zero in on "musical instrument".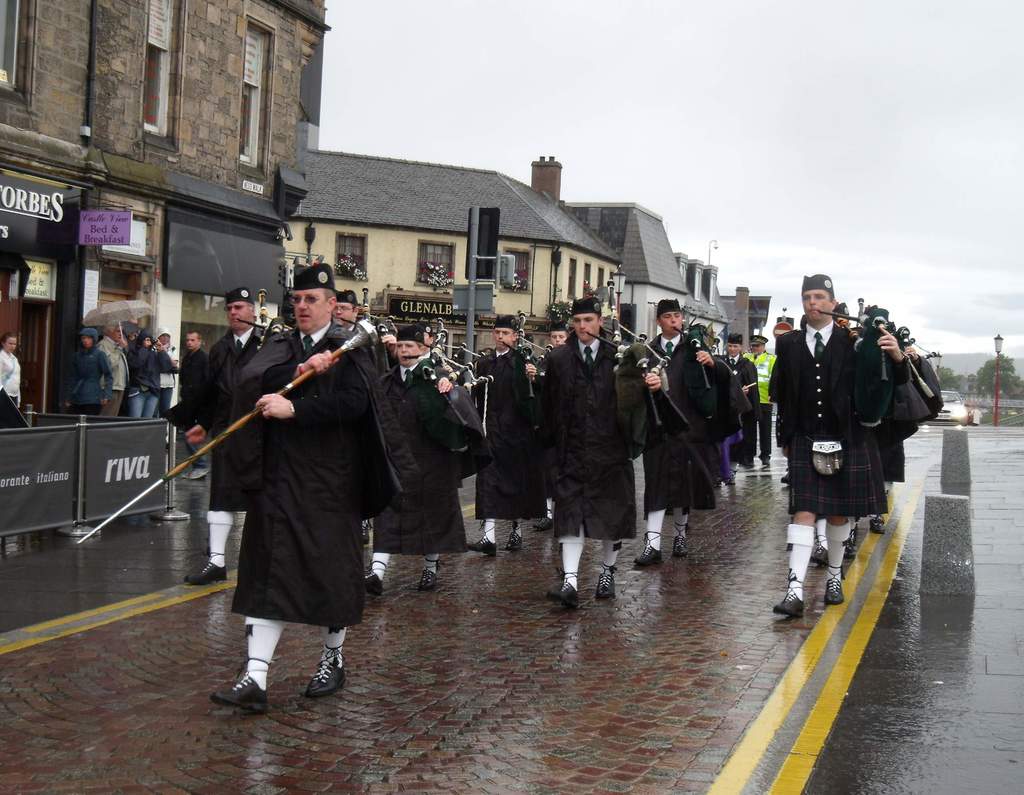
Zeroed in: left=589, top=284, right=661, bottom=447.
